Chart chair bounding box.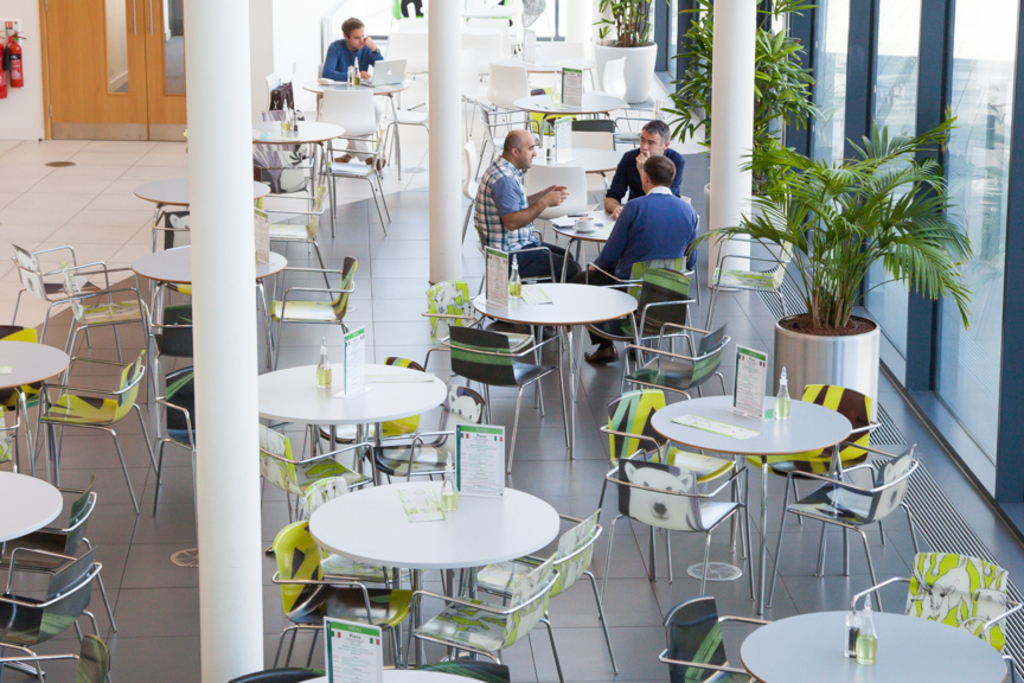
Charted: bbox=[467, 509, 619, 682].
